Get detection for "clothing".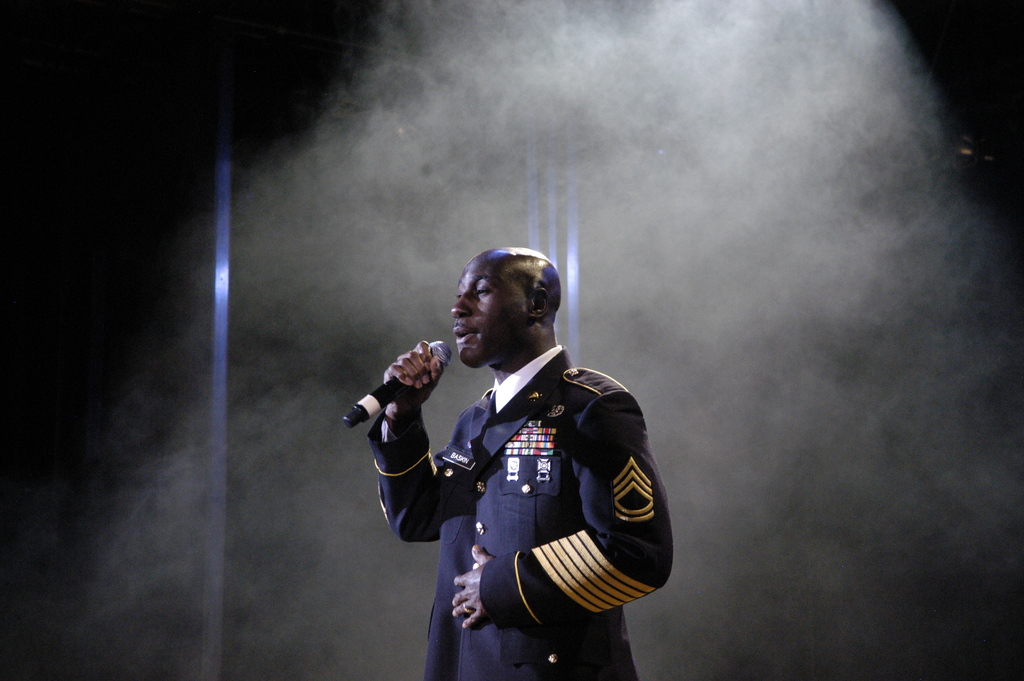
Detection: 380/332/678/622.
